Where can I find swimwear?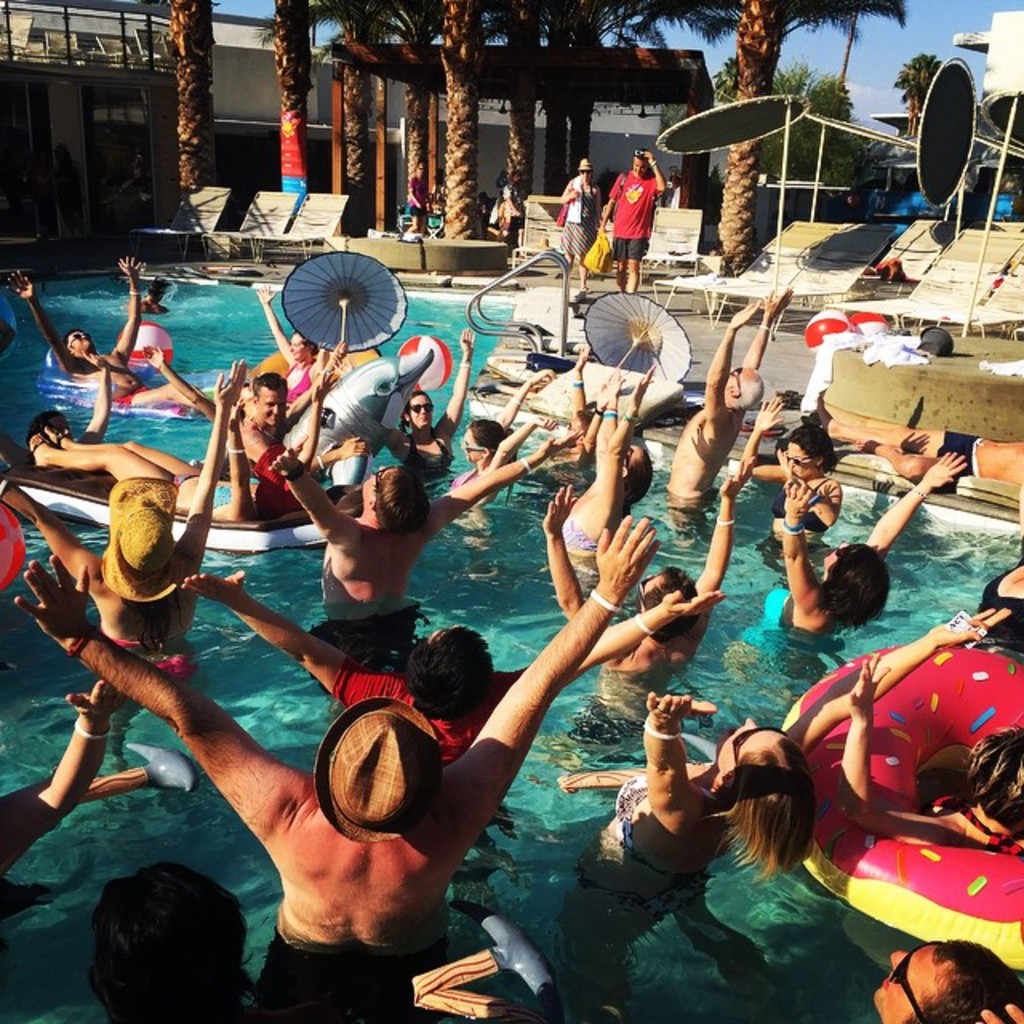
You can find it at [x1=973, y1=566, x2=1022, y2=653].
